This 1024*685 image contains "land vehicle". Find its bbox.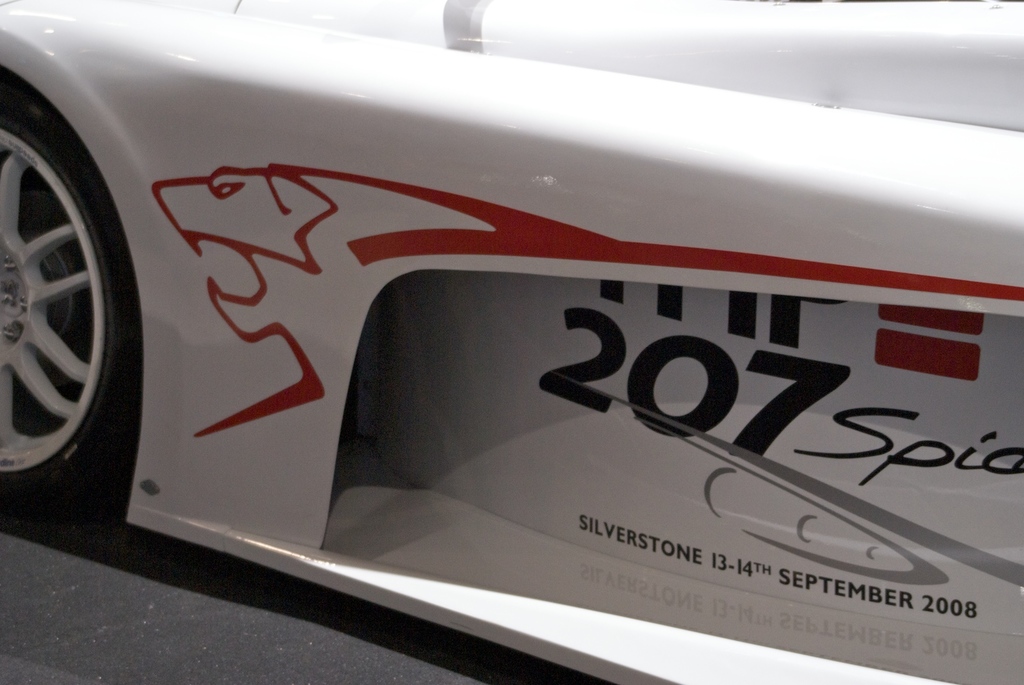
bbox=[98, 0, 1006, 684].
